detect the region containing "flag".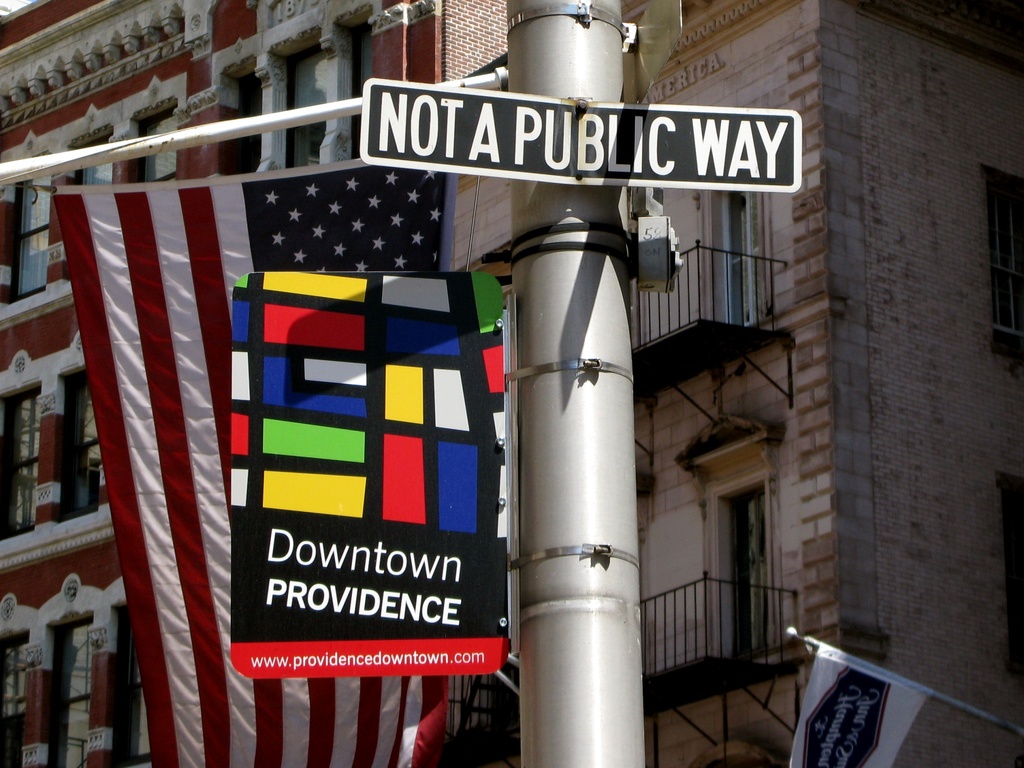
<box>52,174,454,767</box>.
